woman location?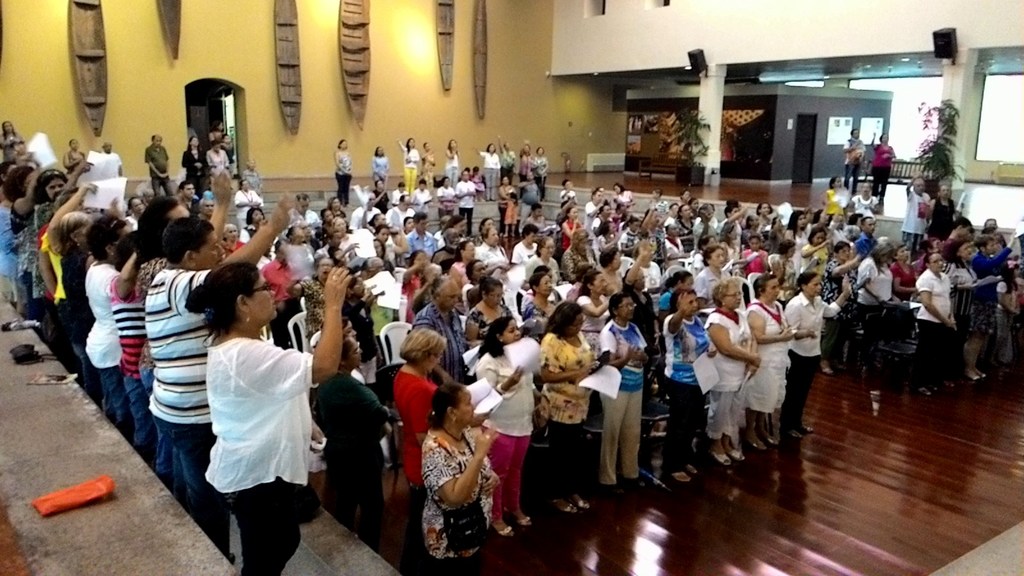
<bbox>481, 317, 540, 536</bbox>
